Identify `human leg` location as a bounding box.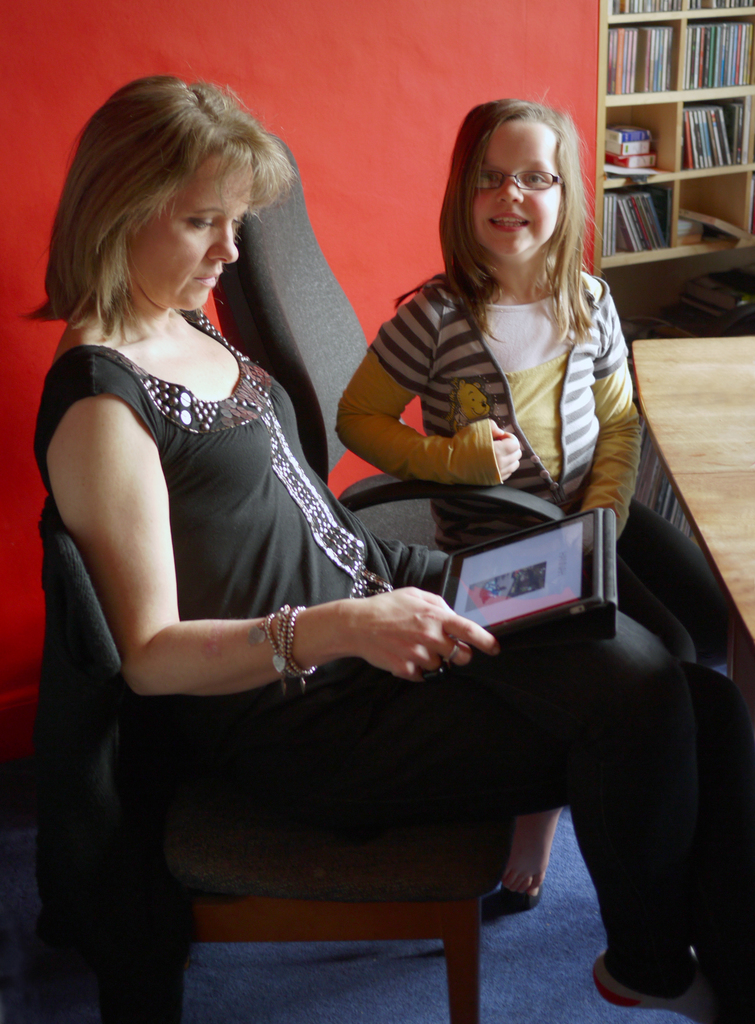
pyautogui.locateOnScreen(619, 495, 732, 666).
